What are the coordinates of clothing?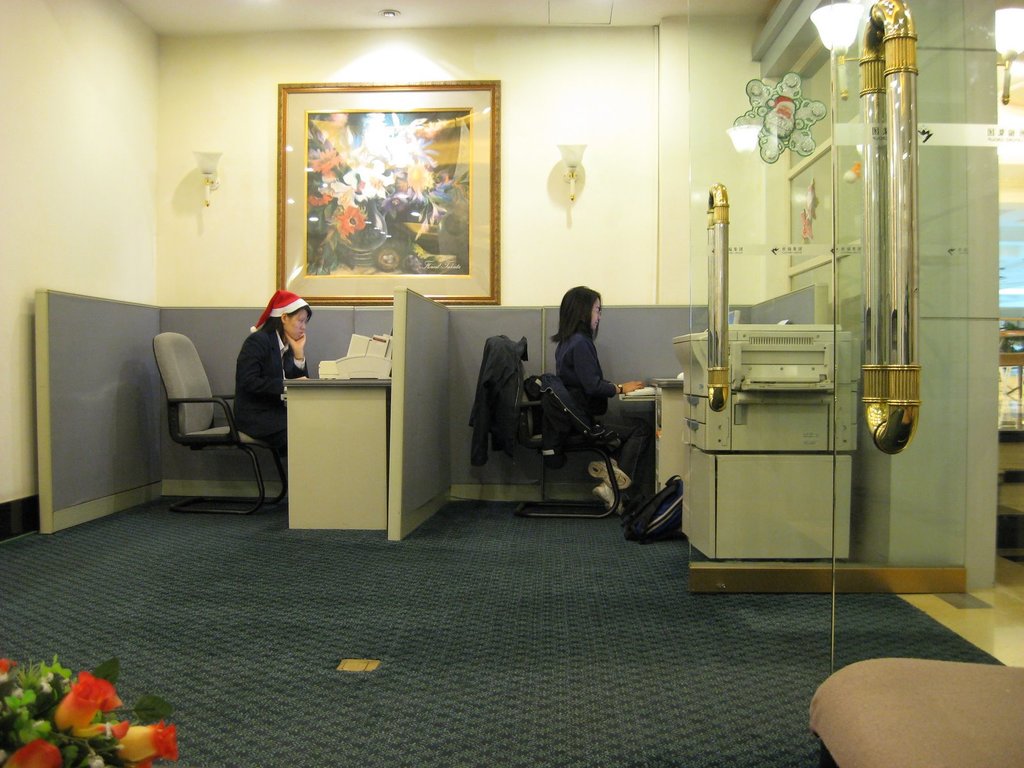
detection(554, 323, 647, 497).
